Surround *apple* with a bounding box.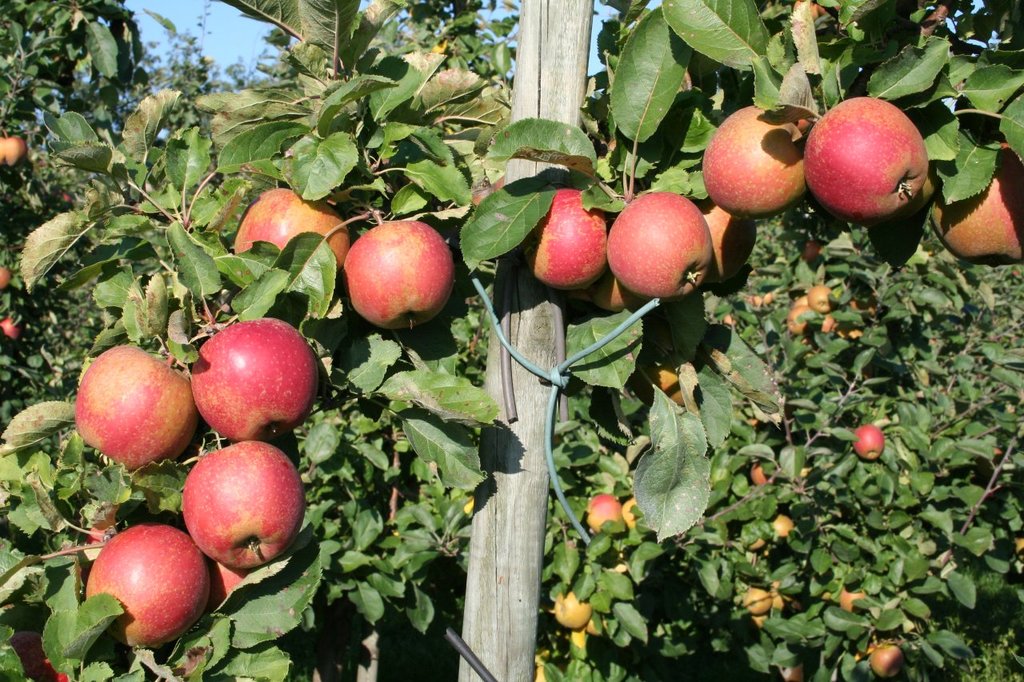
x1=686 y1=193 x2=754 y2=280.
